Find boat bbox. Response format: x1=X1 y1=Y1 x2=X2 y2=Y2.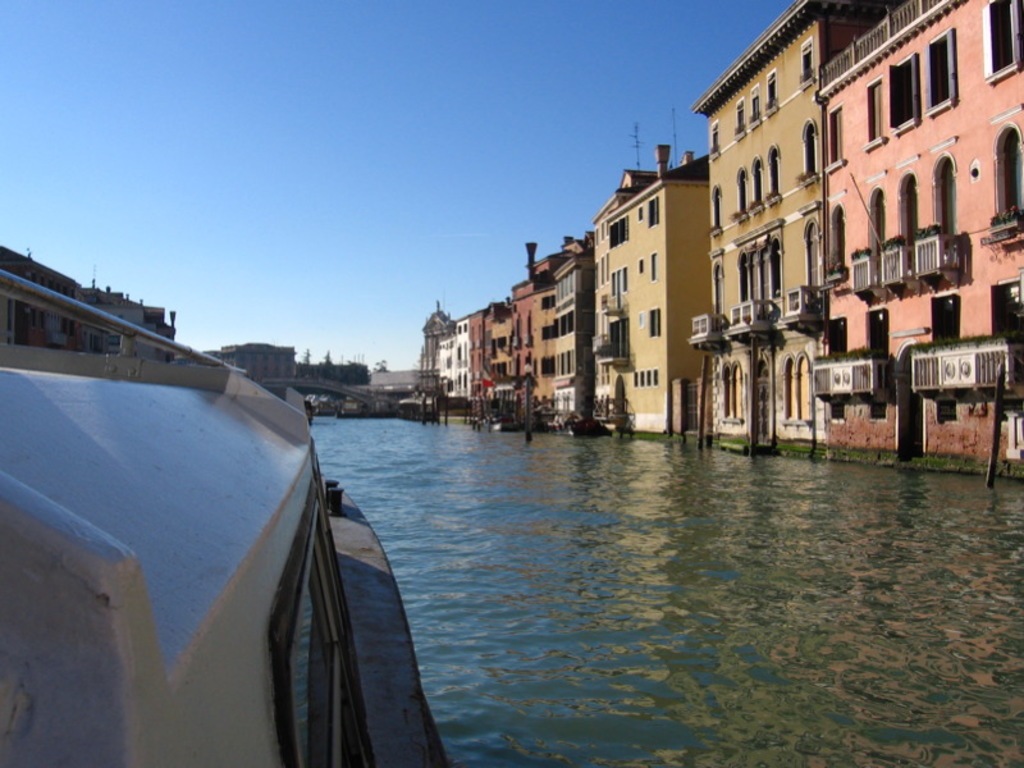
x1=1 y1=348 x2=448 y2=767.
